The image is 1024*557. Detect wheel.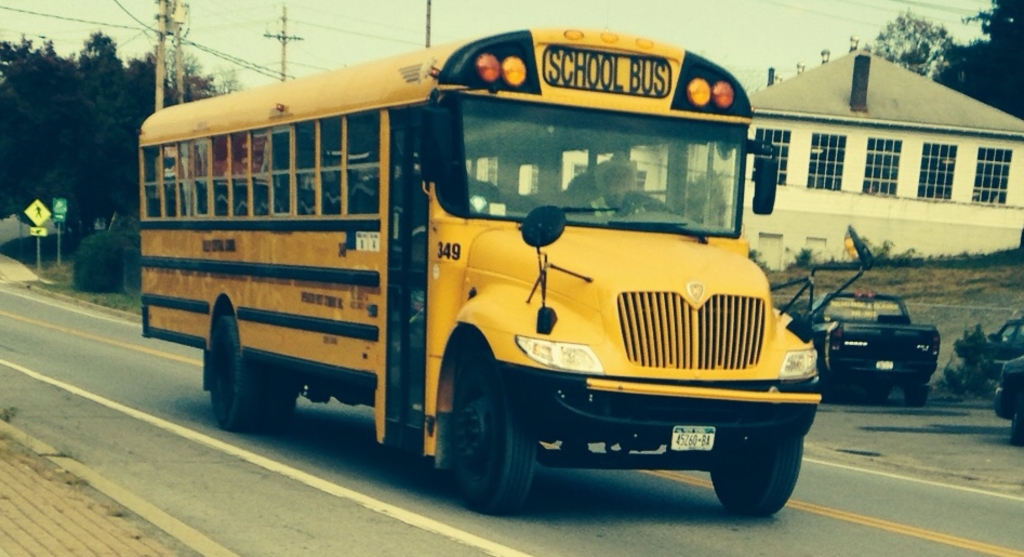
Detection: bbox=(447, 361, 550, 517).
